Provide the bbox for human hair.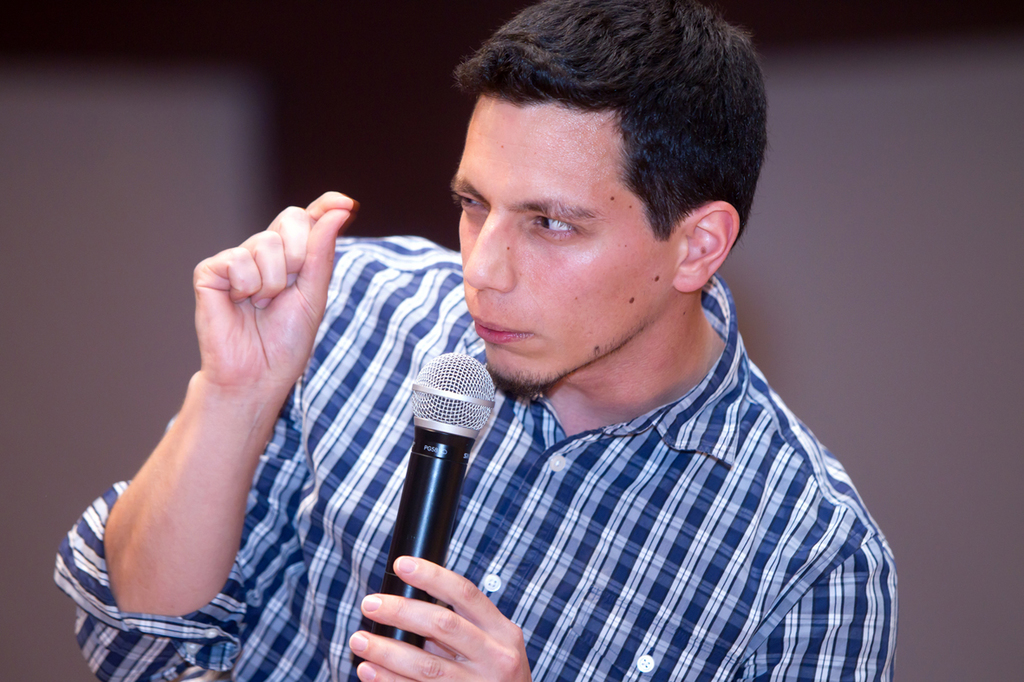
{"x1": 458, "y1": 15, "x2": 734, "y2": 221}.
